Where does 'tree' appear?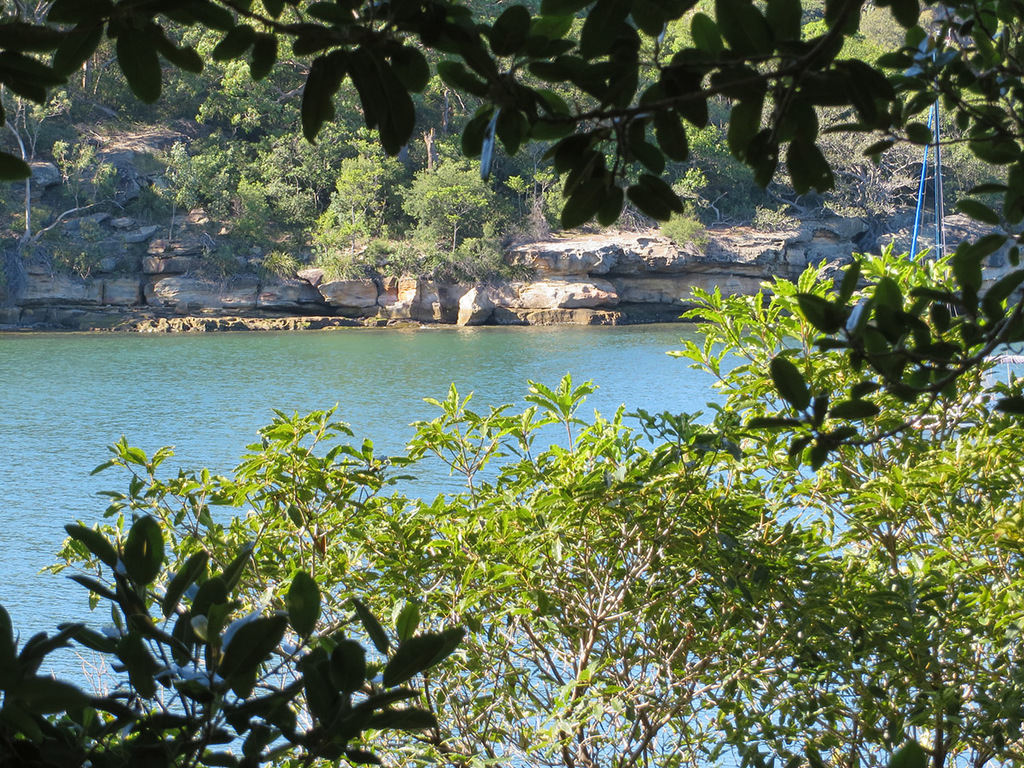
Appears at BBox(337, 127, 398, 217).
